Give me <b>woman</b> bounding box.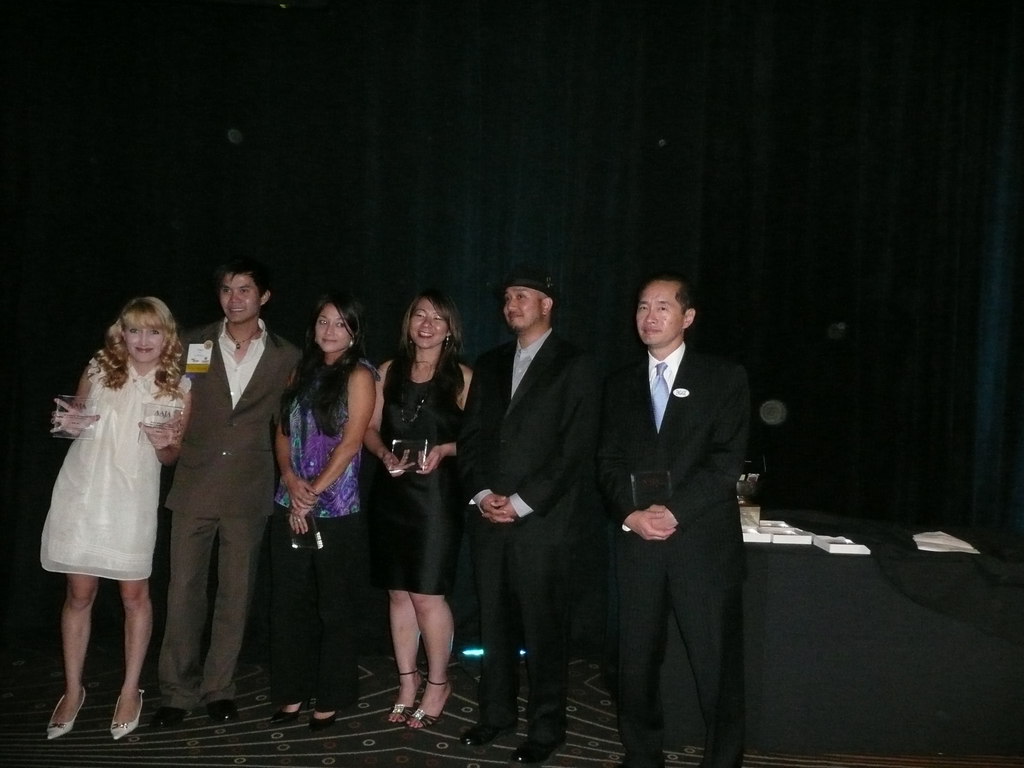
[left=267, top=291, right=376, bottom=739].
